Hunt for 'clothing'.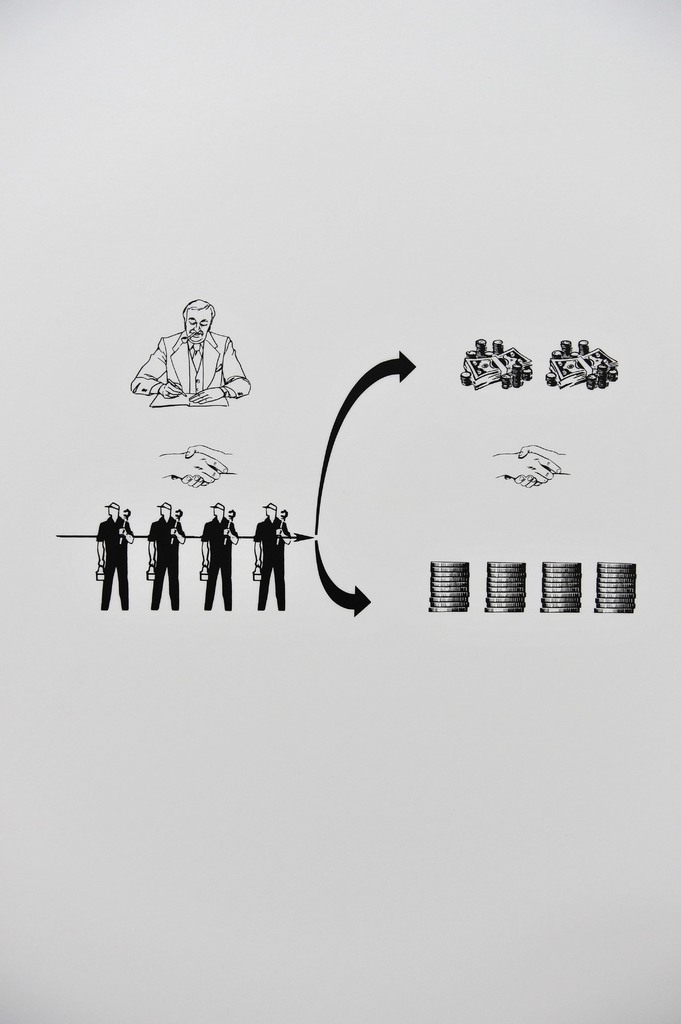
Hunted down at detection(99, 513, 133, 614).
